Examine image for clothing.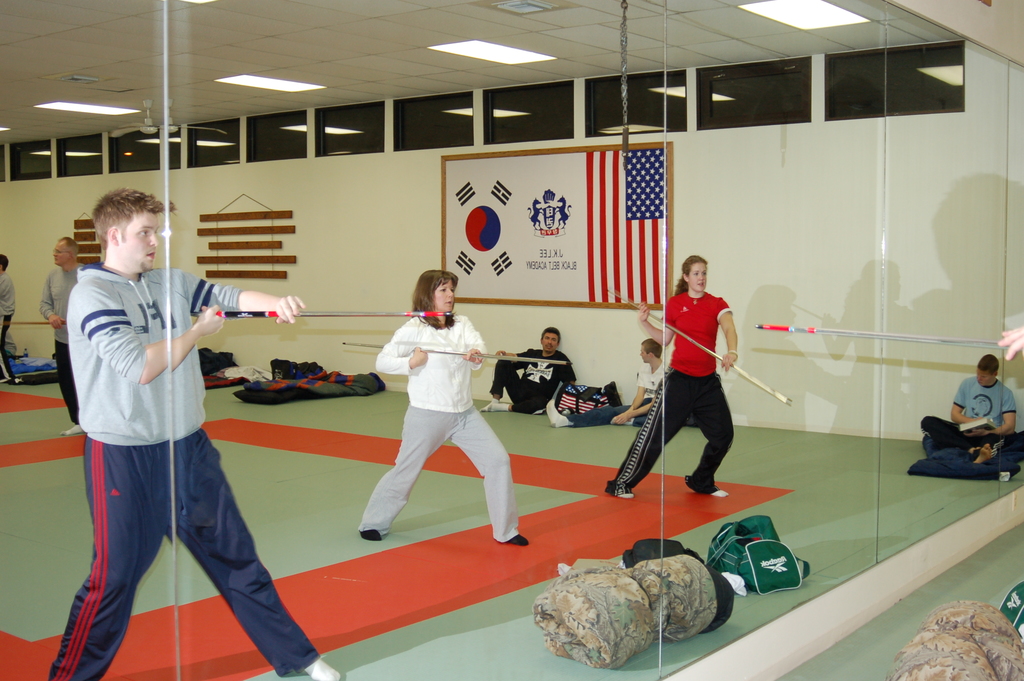
Examination result: 363,313,533,564.
